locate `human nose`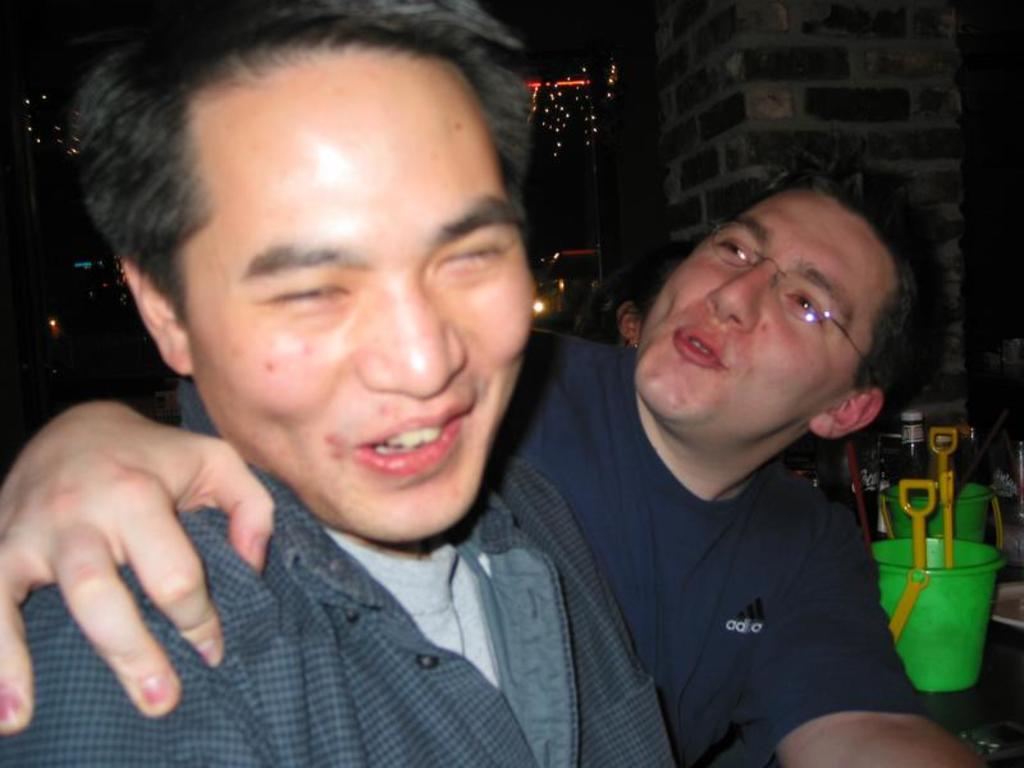
l=705, t=264, r=765, b=329
